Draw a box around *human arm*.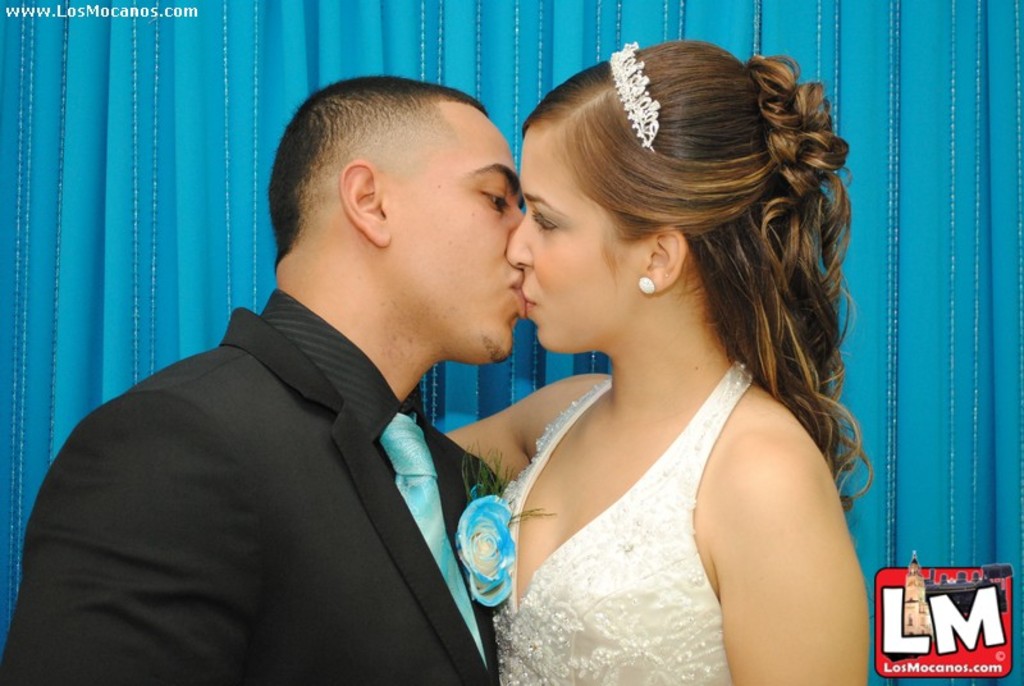
x1=0 y1=385 x2=257 y2=685.
